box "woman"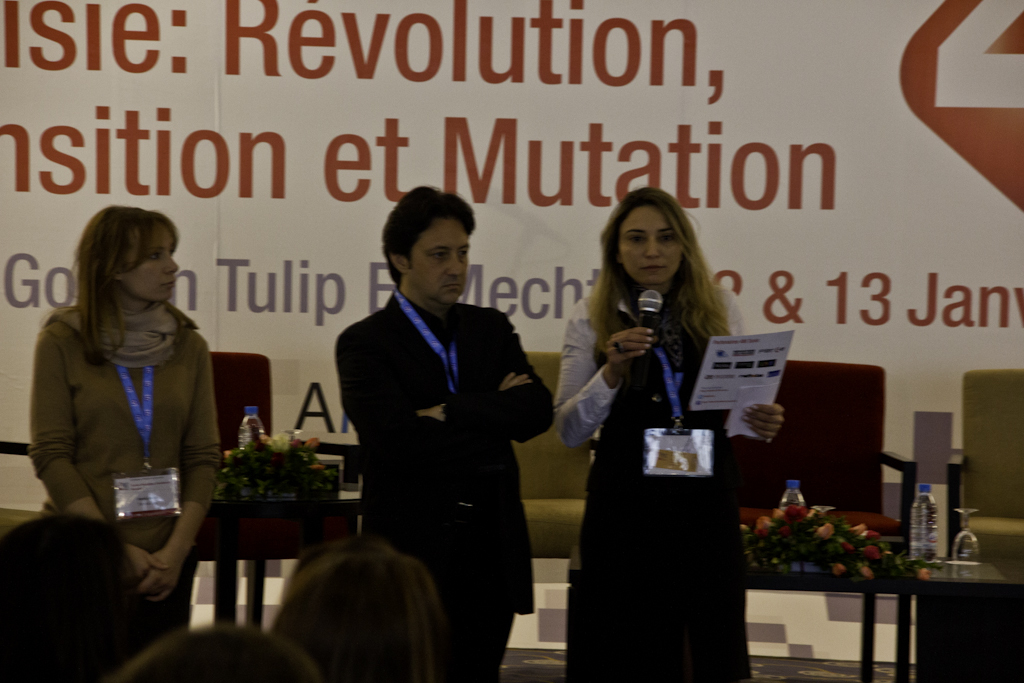
{"left": 28, "top": 206, "right": 223, "bottom": 659}
